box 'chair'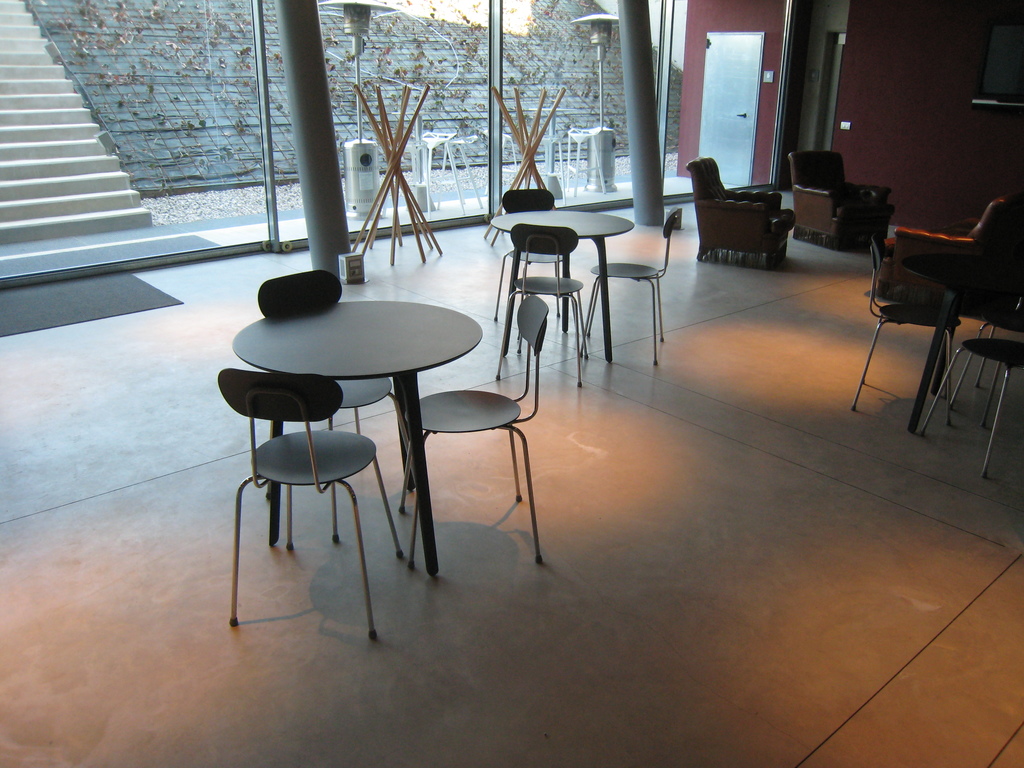
x1=399, y1=316, x2=539, y2=591
